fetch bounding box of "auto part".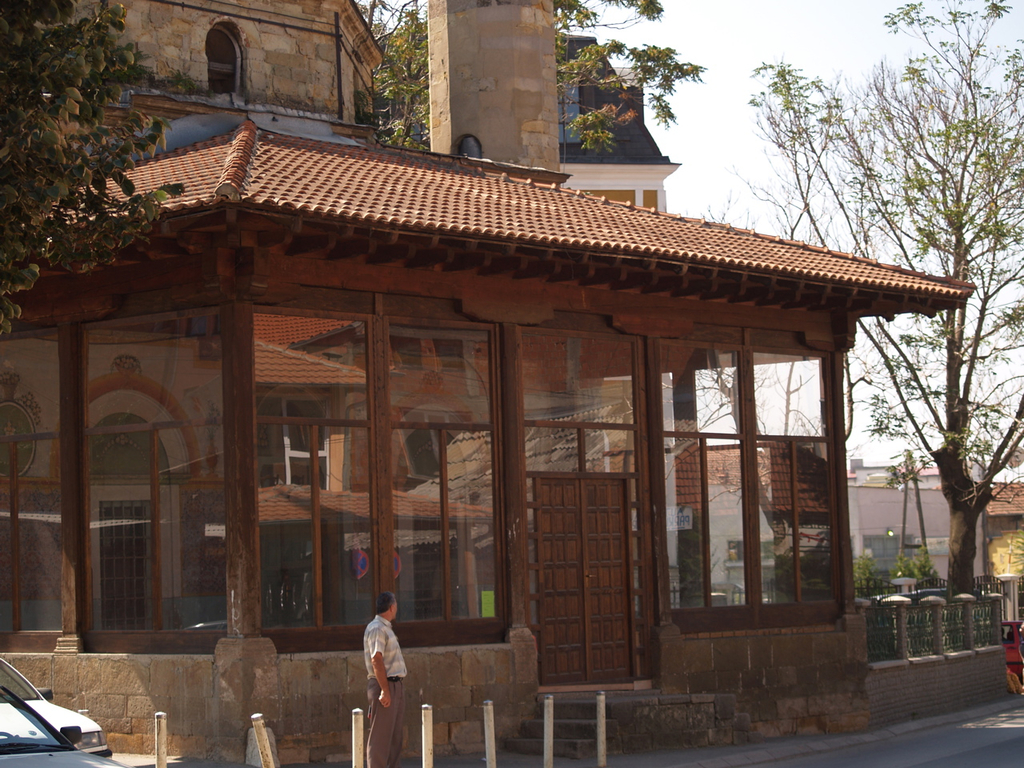
Bbox: (x1=36, y1=690, x2=52, y2=702).
